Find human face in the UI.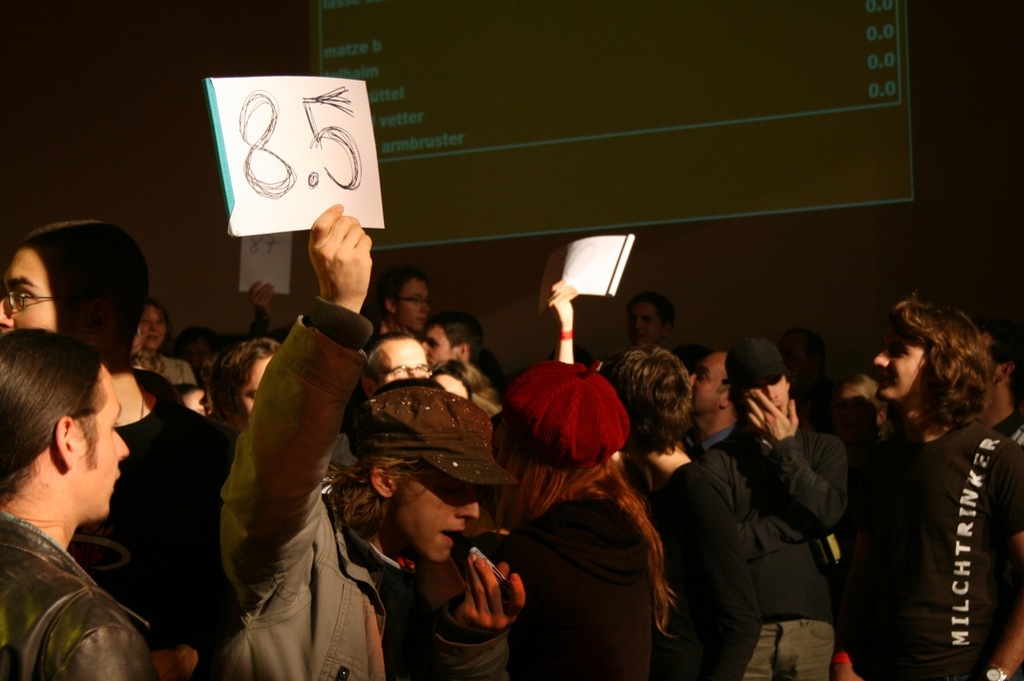
UI element at box(0, 238, 68, 339).
